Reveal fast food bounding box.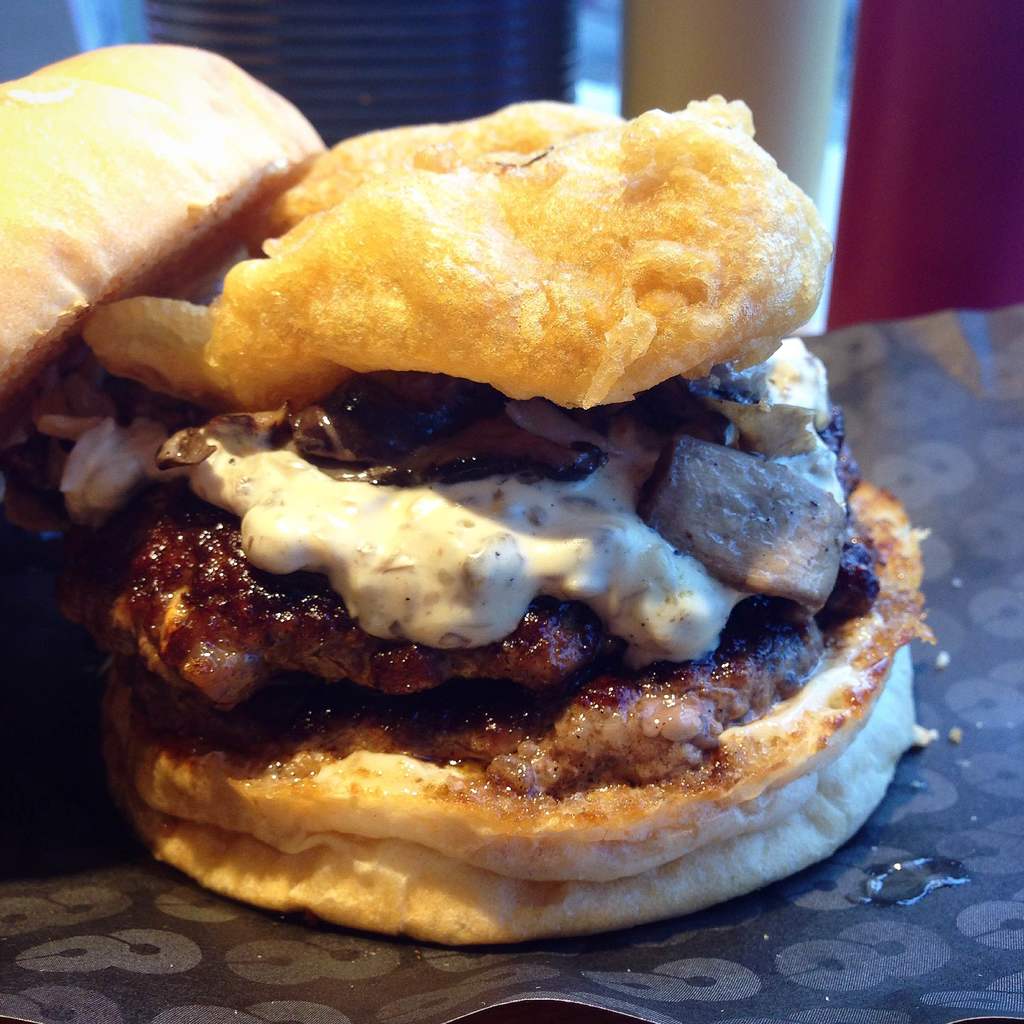
Revealed: [0, 40, 932, 944].
